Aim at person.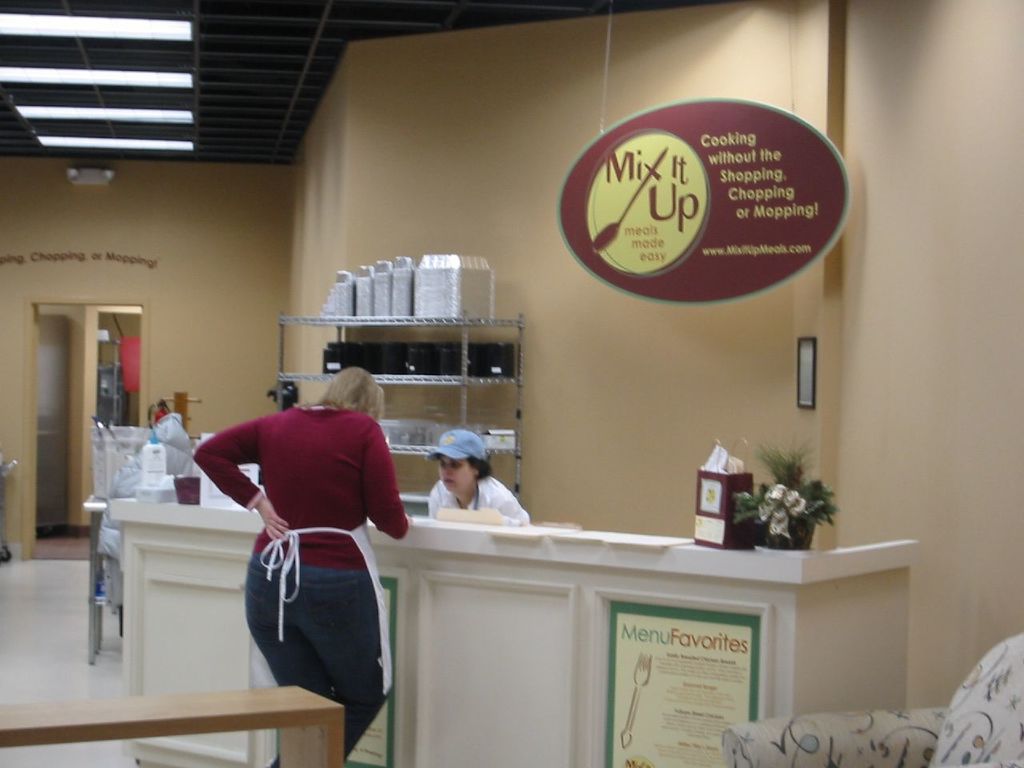
Aimed at x1=425, y1=430, x2=529, y2=530.
